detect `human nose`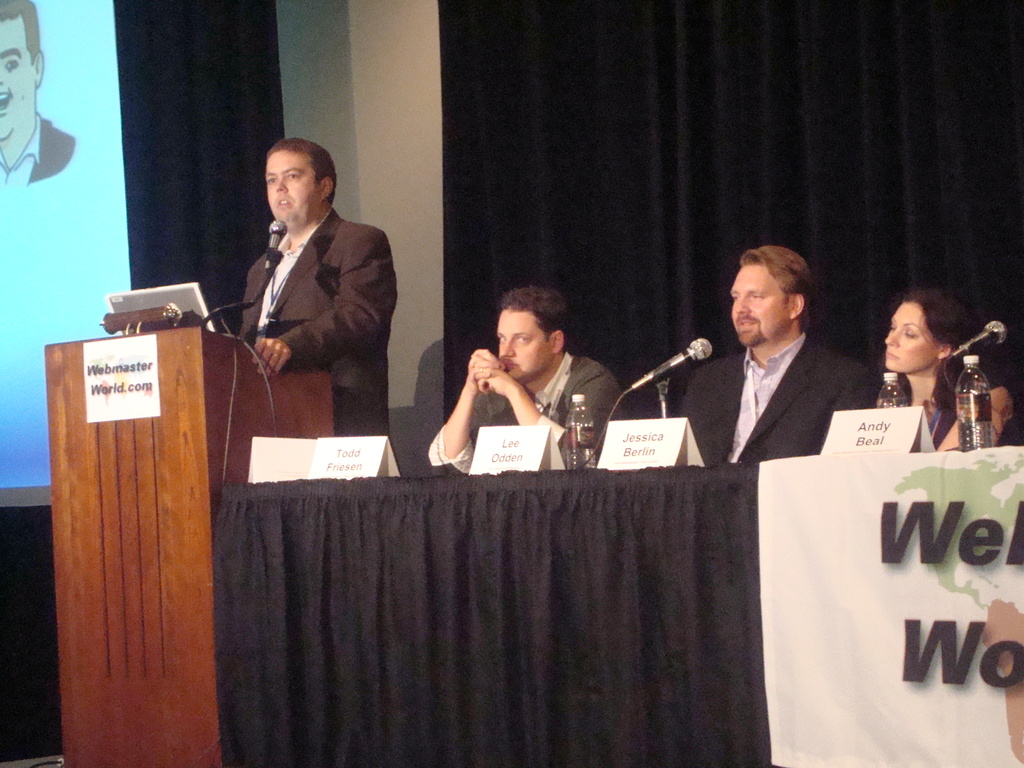
l=0, t=68, r=7, b=85
